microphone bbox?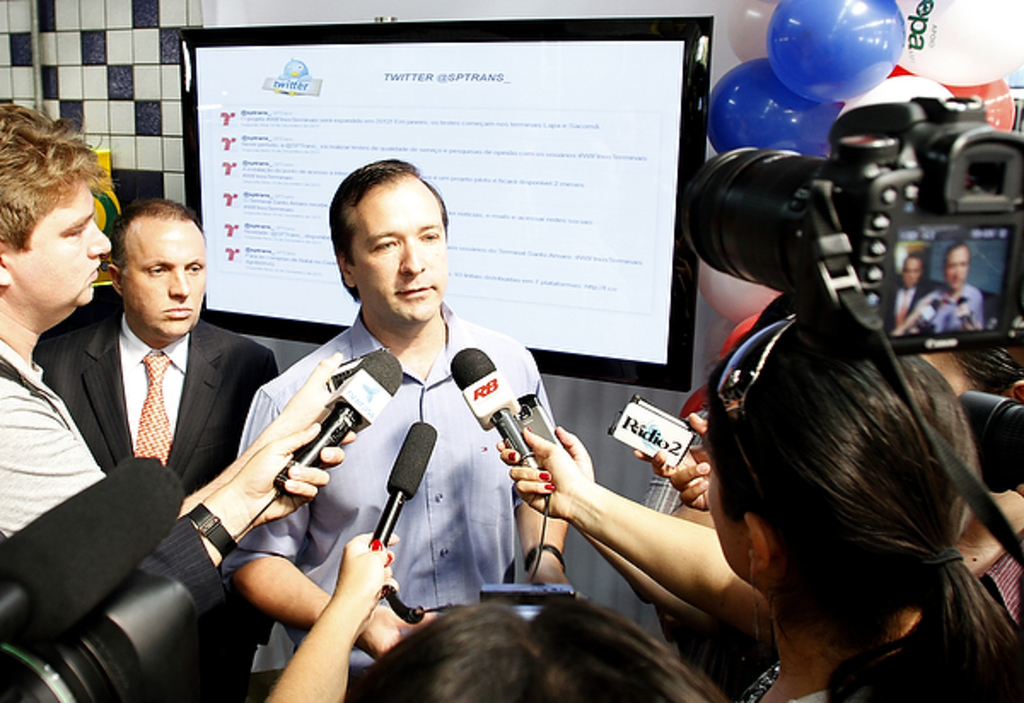
crop(365, 420, 433, 551)
